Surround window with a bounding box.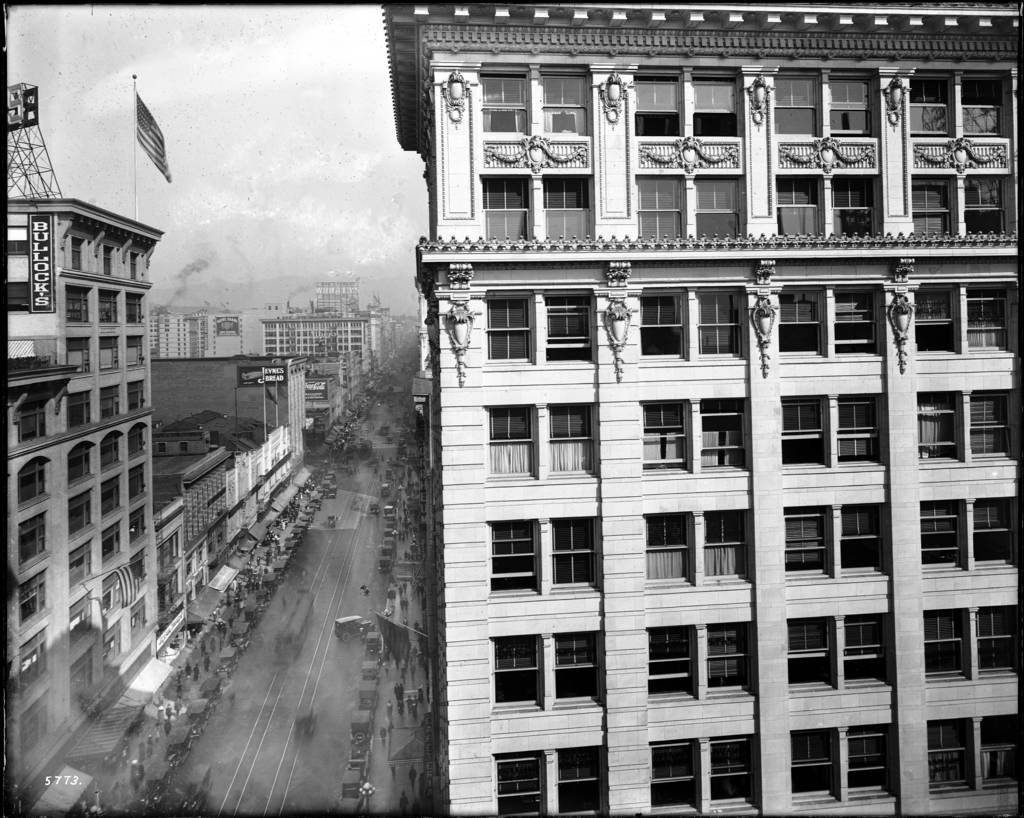
select_region(921, 499, 963, 568).
